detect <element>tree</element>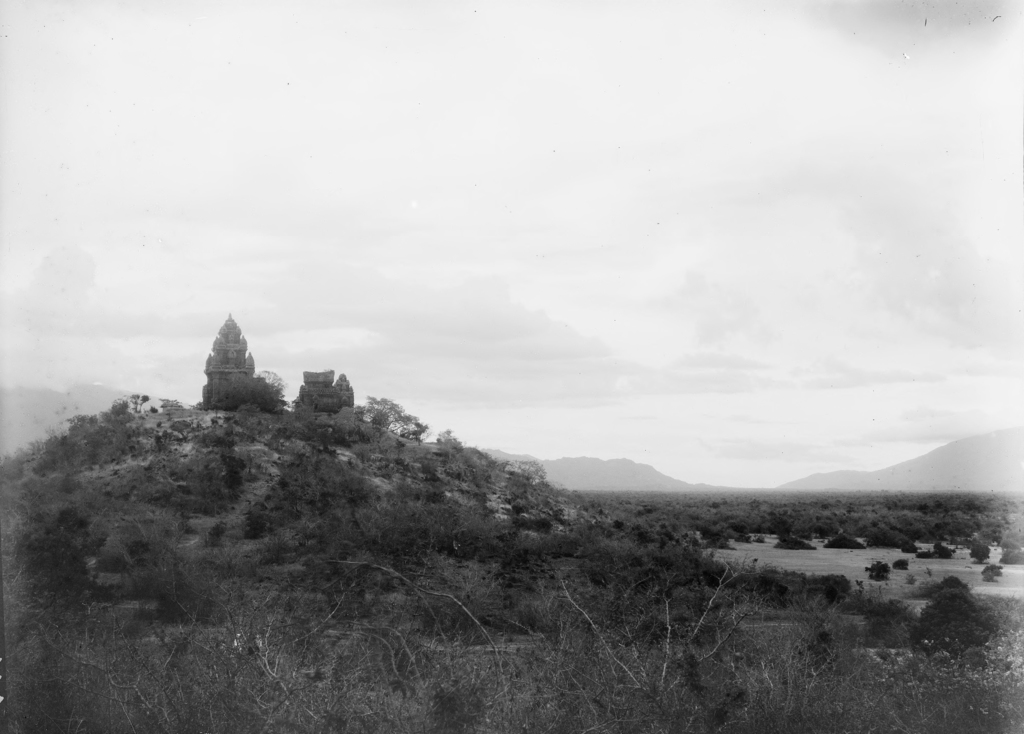
[502,456,551,479]
